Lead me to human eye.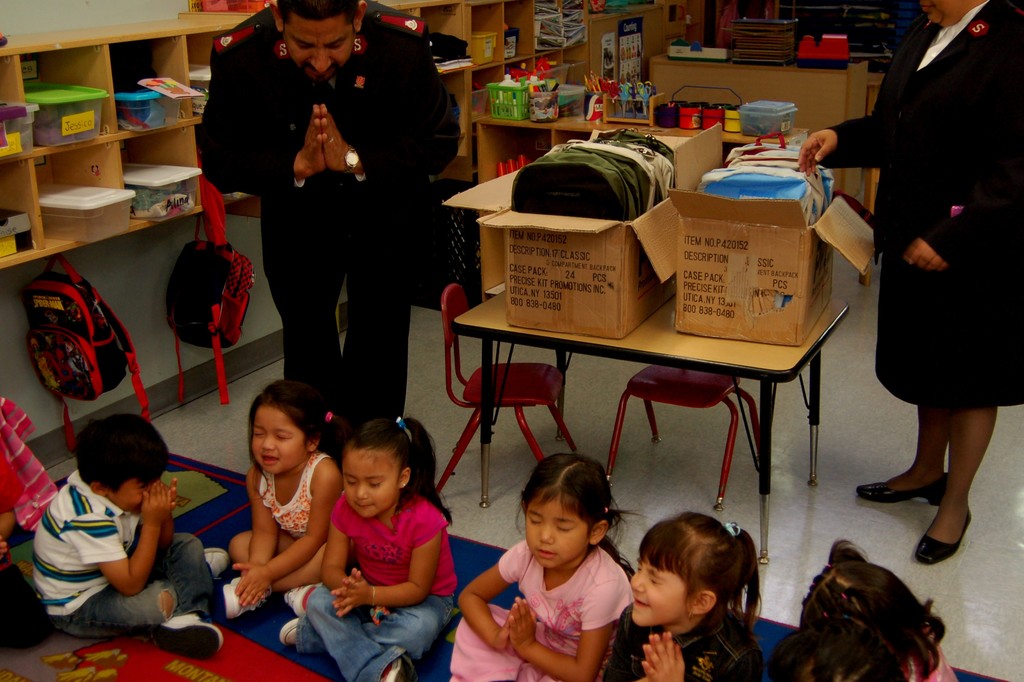
Lead to [527, 513, 544, 528].
